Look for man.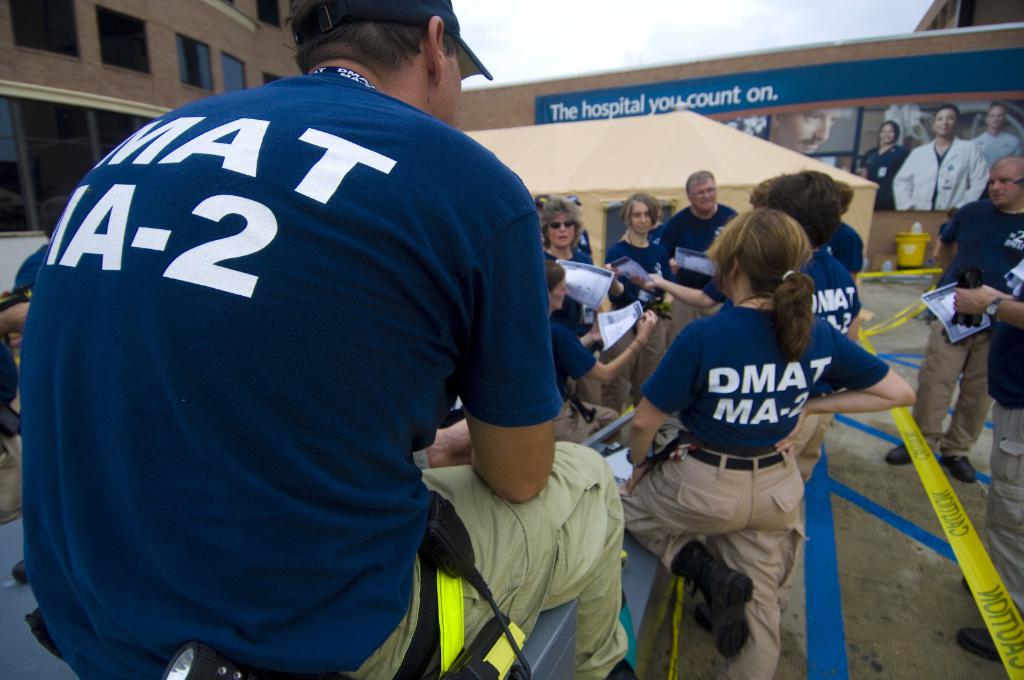
Found: 880 152 1023 485.
